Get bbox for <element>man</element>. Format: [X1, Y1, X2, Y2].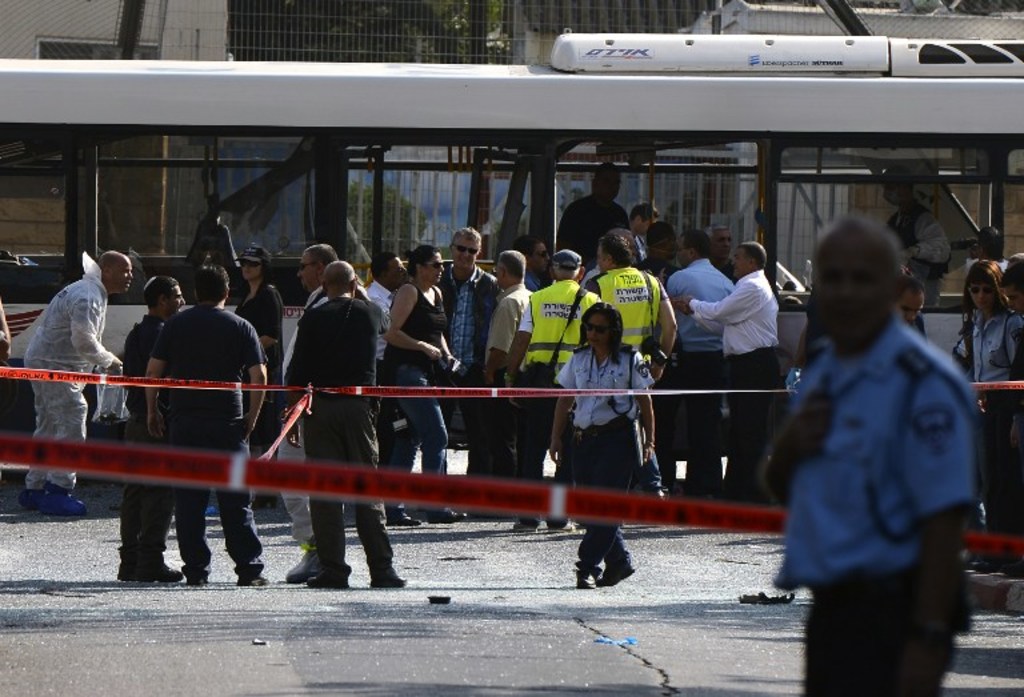
[581, 231, 681, 476].
